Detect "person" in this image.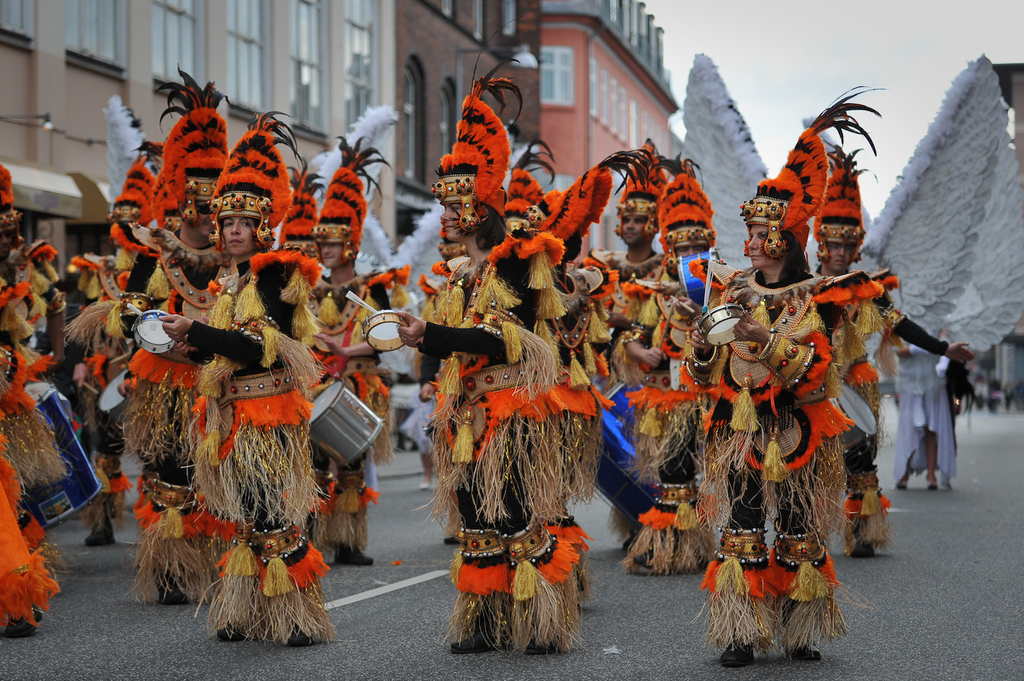
Detection: <box>84,68,248,600</box>.
